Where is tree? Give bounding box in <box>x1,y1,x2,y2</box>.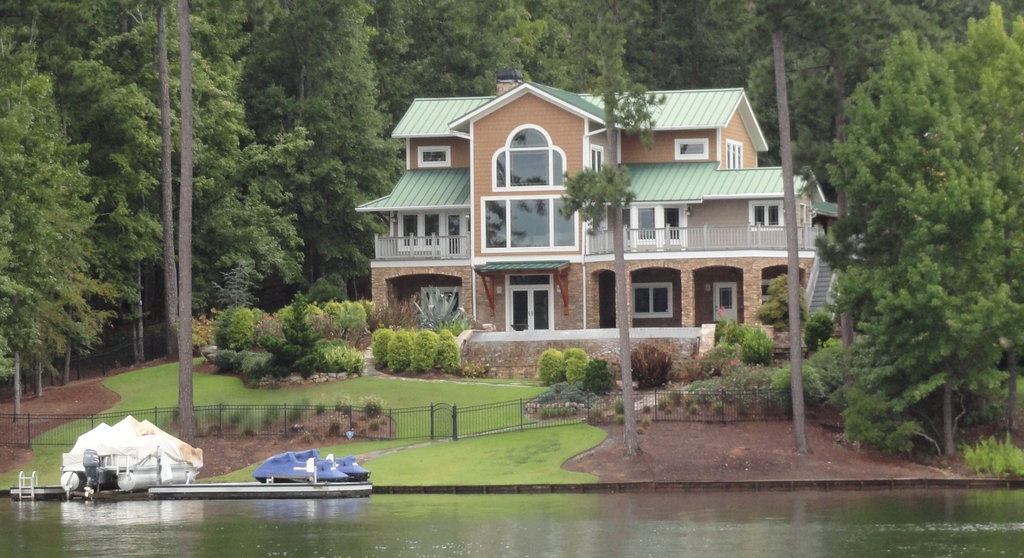
<box>445,0,554,81</box>.
